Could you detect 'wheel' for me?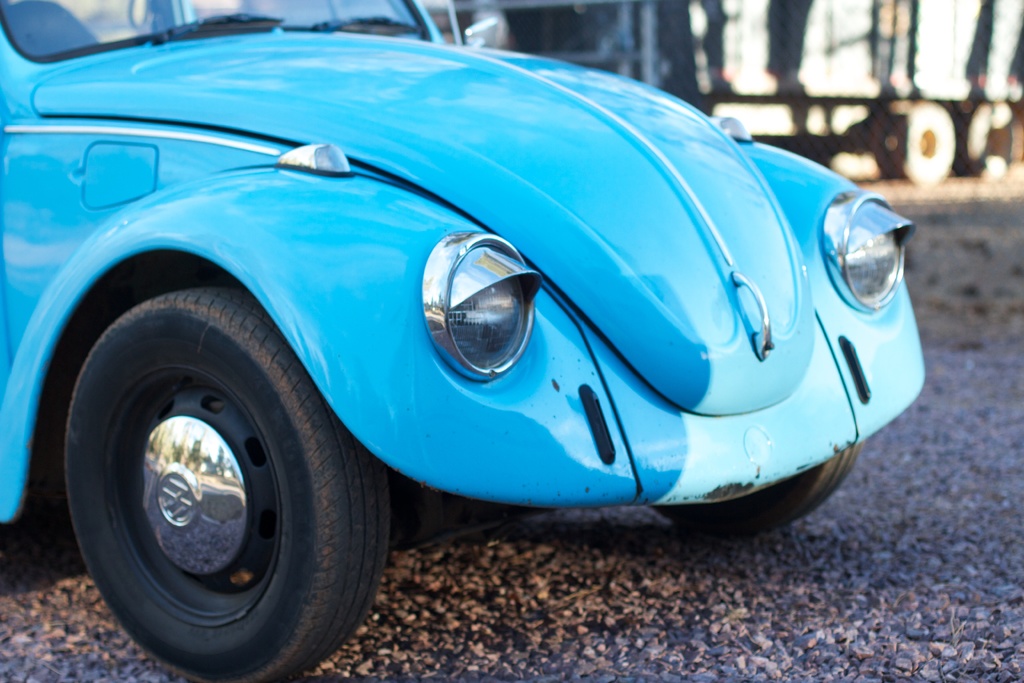
Detection result: detection(965, 101, 1012, 173).
